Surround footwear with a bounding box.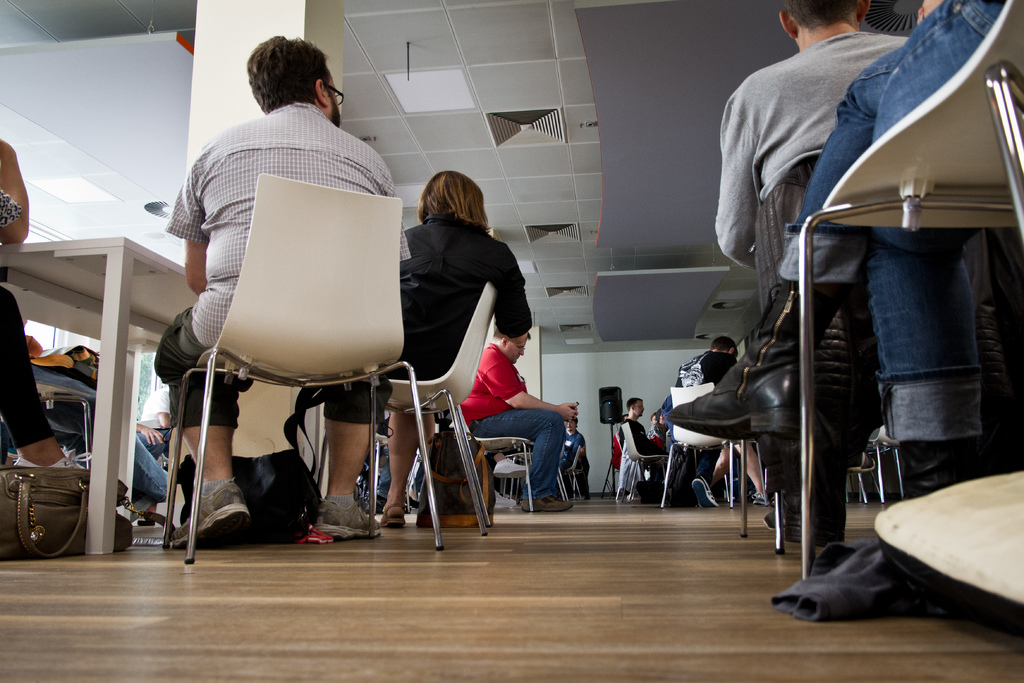
637,481,662,502.
